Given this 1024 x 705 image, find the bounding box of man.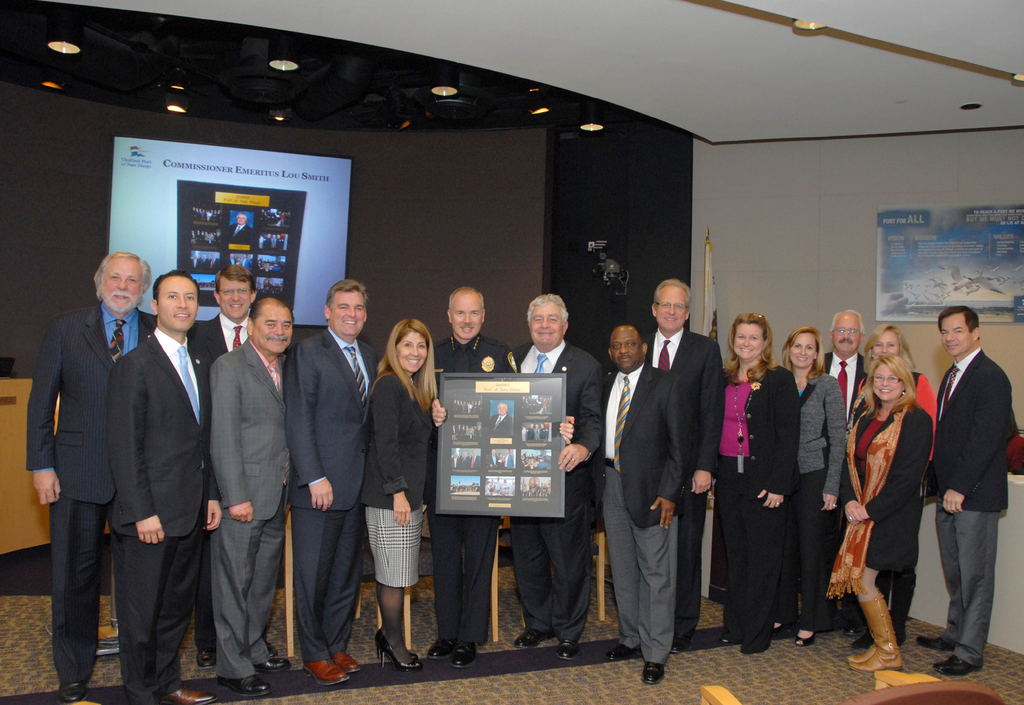
box=[284, 280, 381, 686].
